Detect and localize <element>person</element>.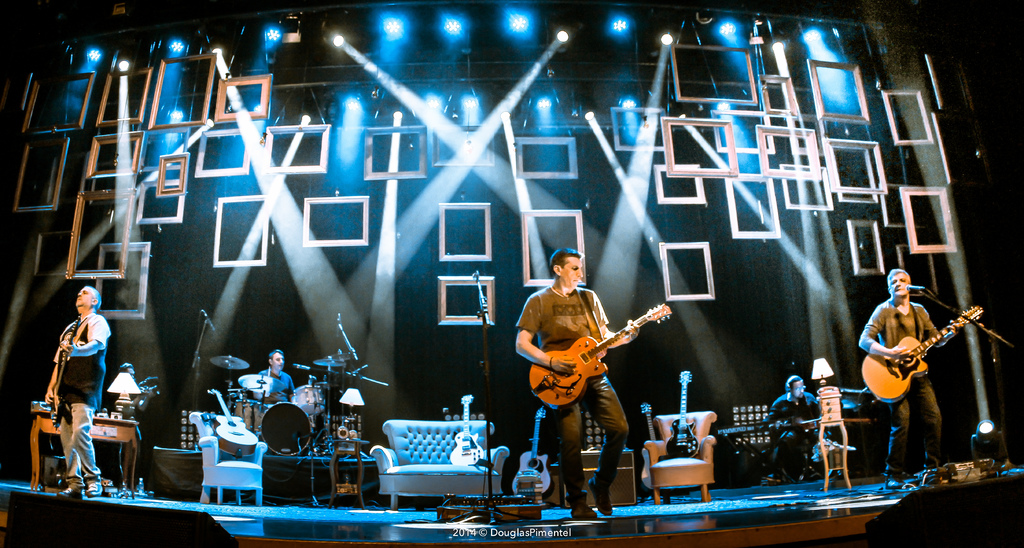
Localized at (x1=253, y1=348, x2=295, y2=406).
